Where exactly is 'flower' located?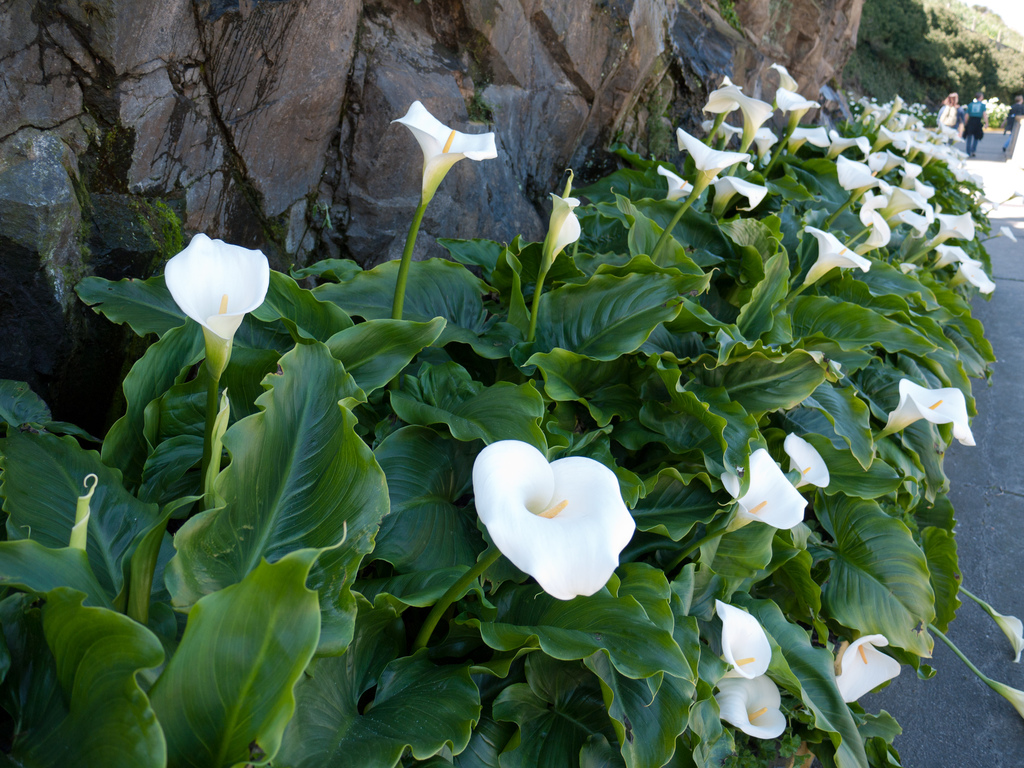
Its bounding box is box=[703, 77, 771, 152].
